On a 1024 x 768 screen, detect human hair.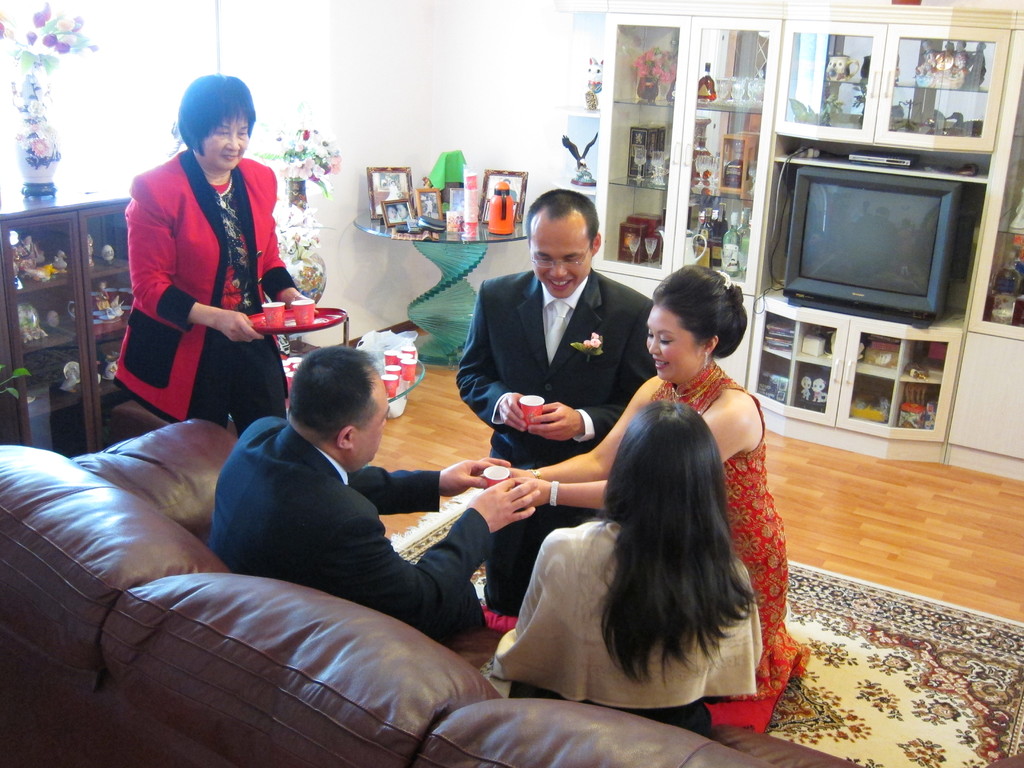
left=277, top=349, right=377, bottom=457.
